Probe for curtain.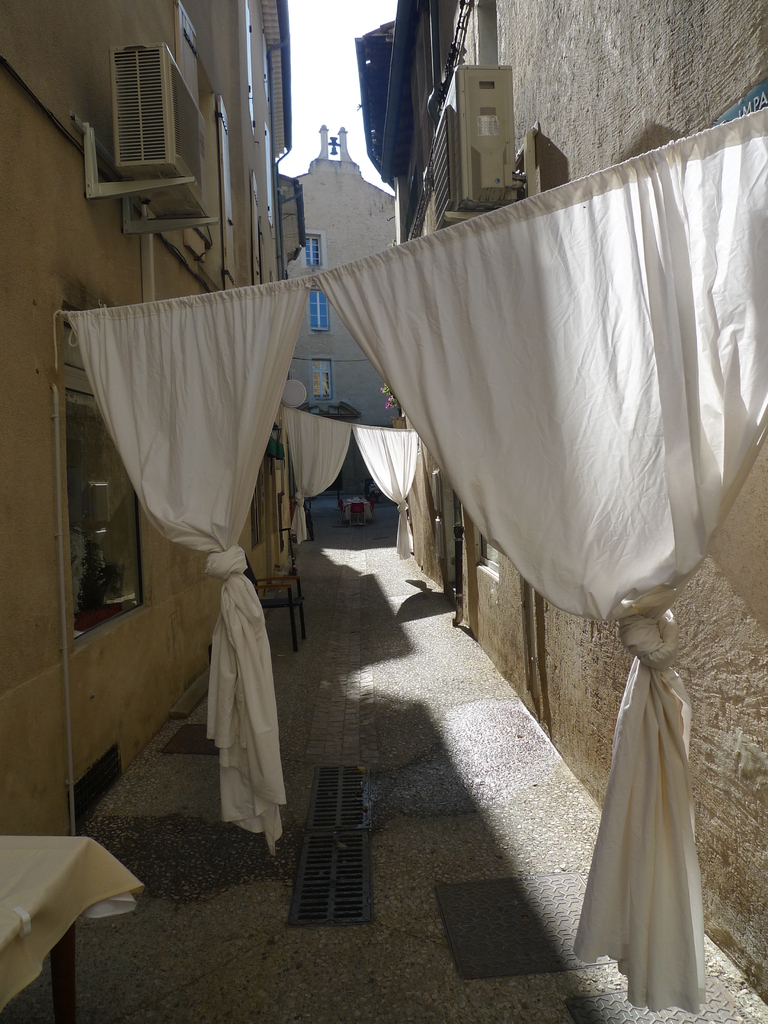
Probe result: (x1=286, y1=413, x2=353, y2=543).
